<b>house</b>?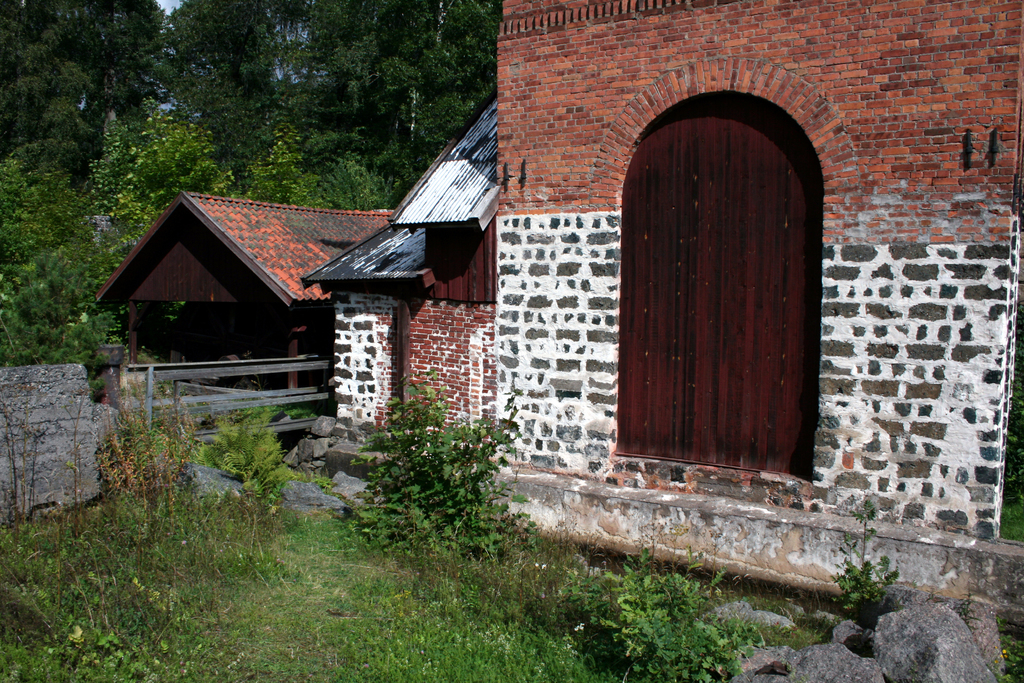
select_region(496, 0, 1023, 634)
